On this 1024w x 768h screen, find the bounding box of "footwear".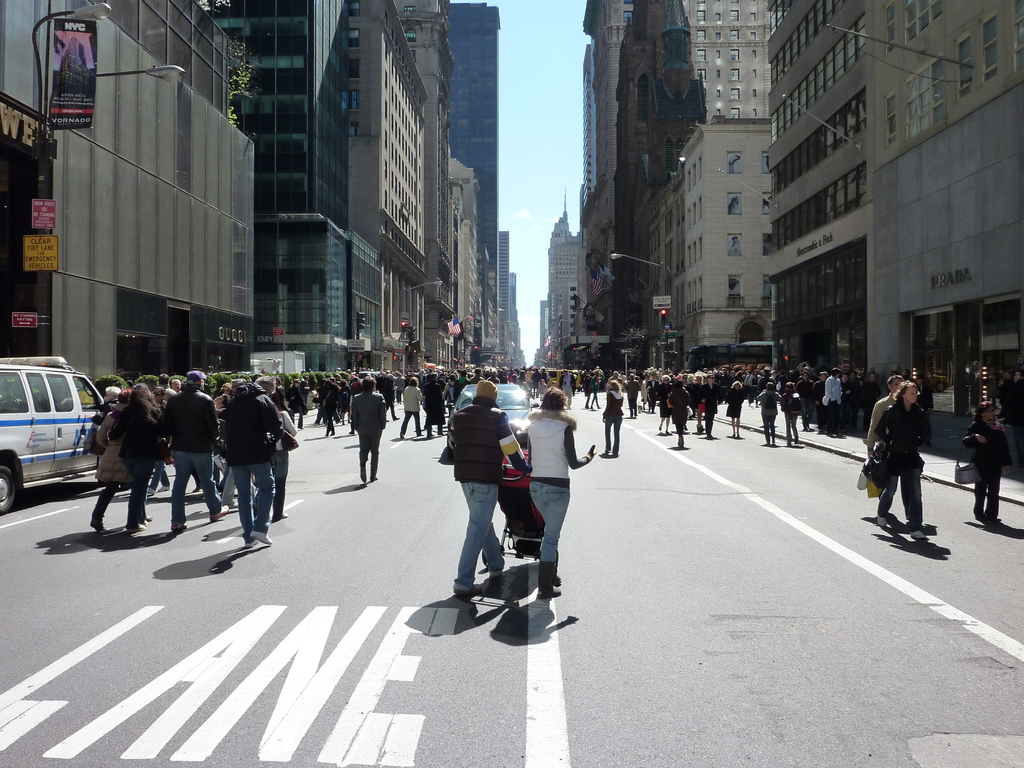
Bounding box: pyautogui.locateOnScreen(536, 562, 561, 599).
